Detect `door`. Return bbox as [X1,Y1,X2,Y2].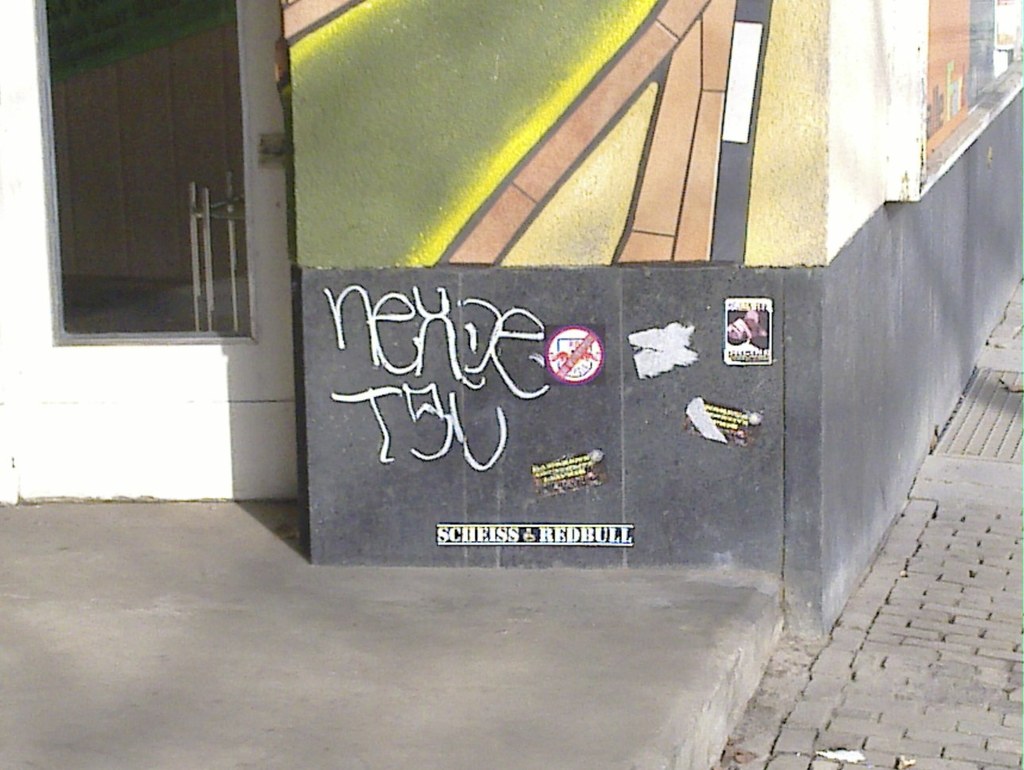
[48,0,250,331].
